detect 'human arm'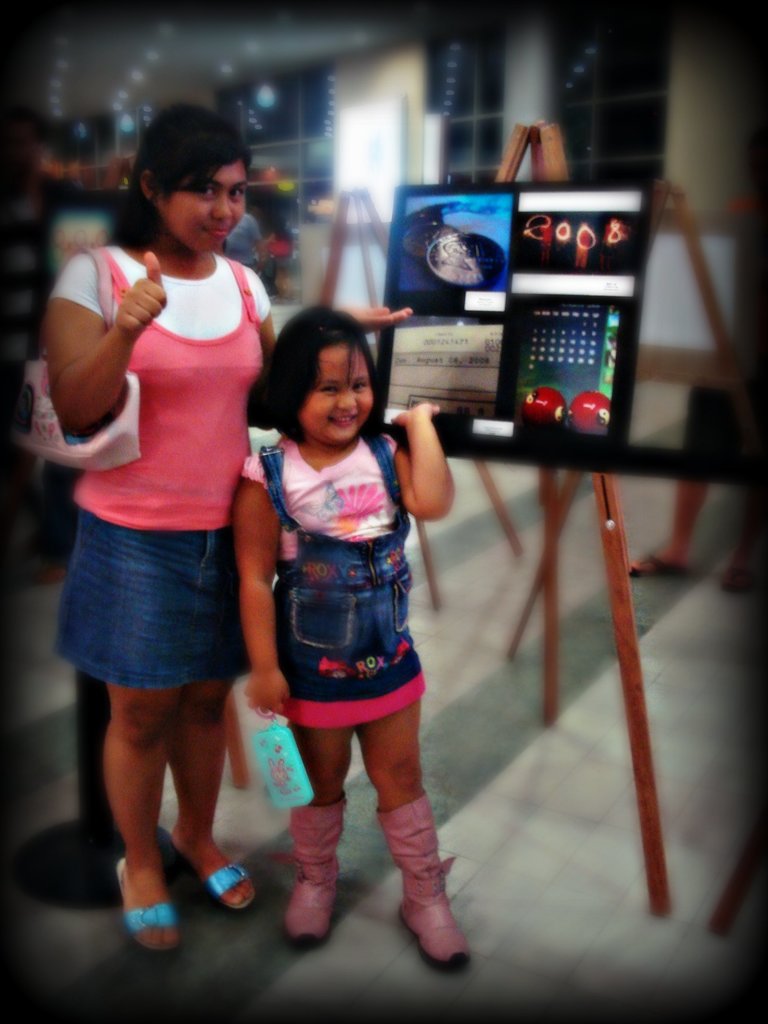
378:387:460:524
